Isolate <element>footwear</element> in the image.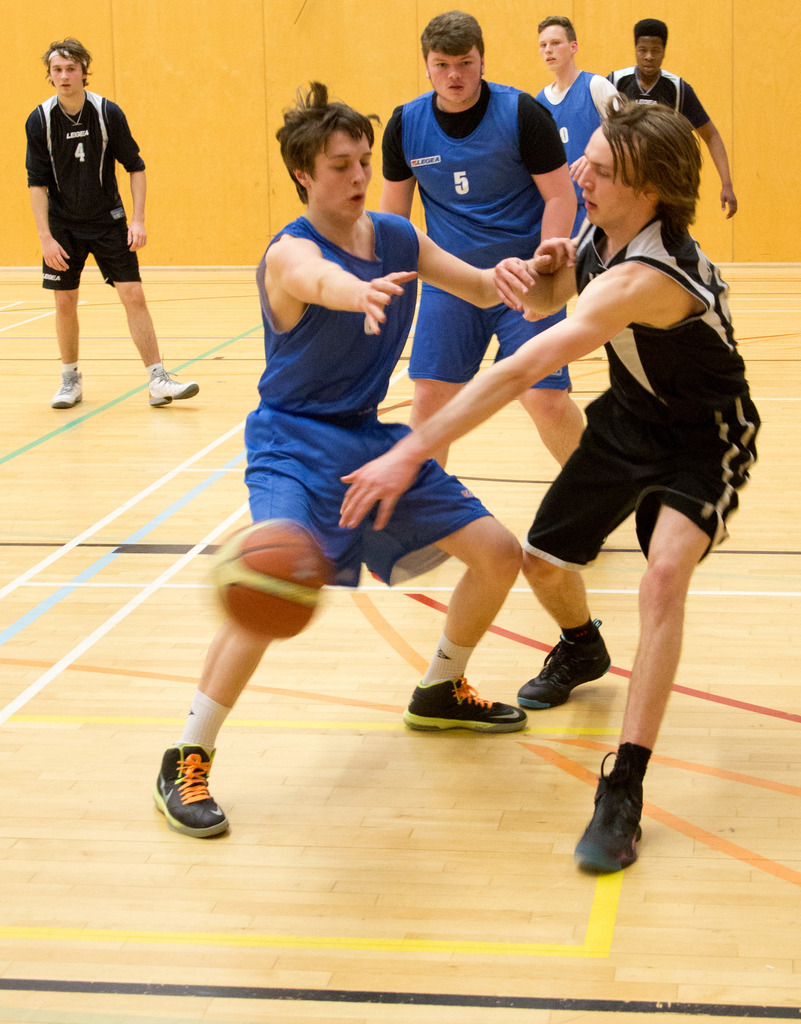
Isolated region: Rect(145, 368, 199, 406).
